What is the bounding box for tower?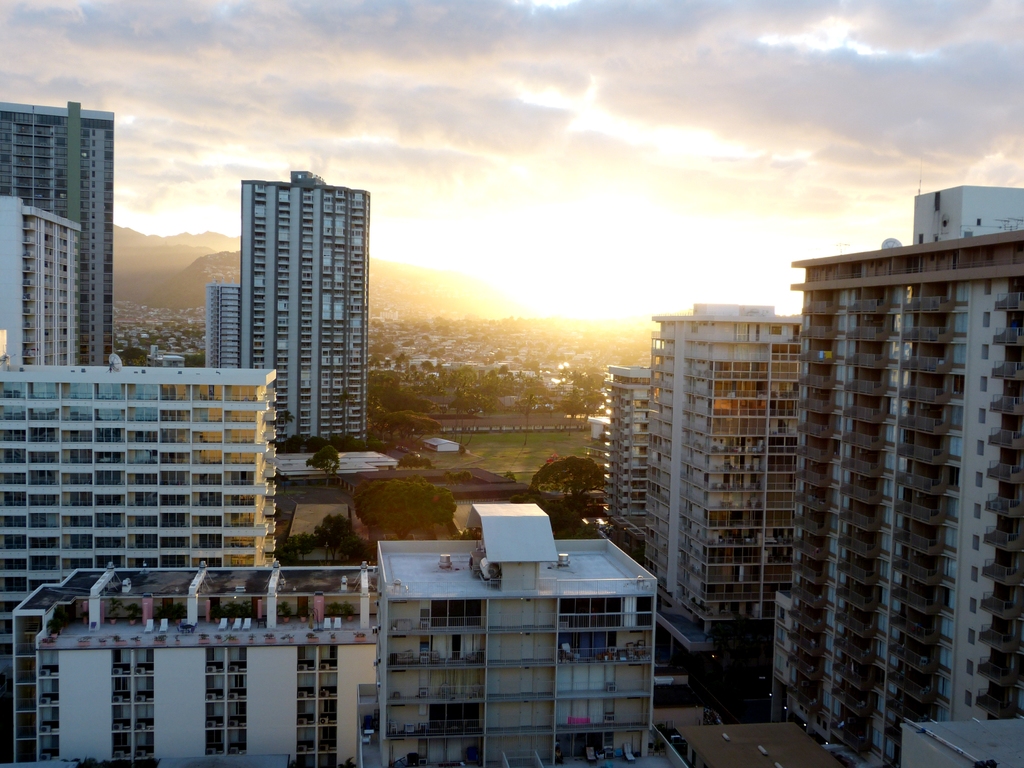
crop(6, 60, 129, 393).
